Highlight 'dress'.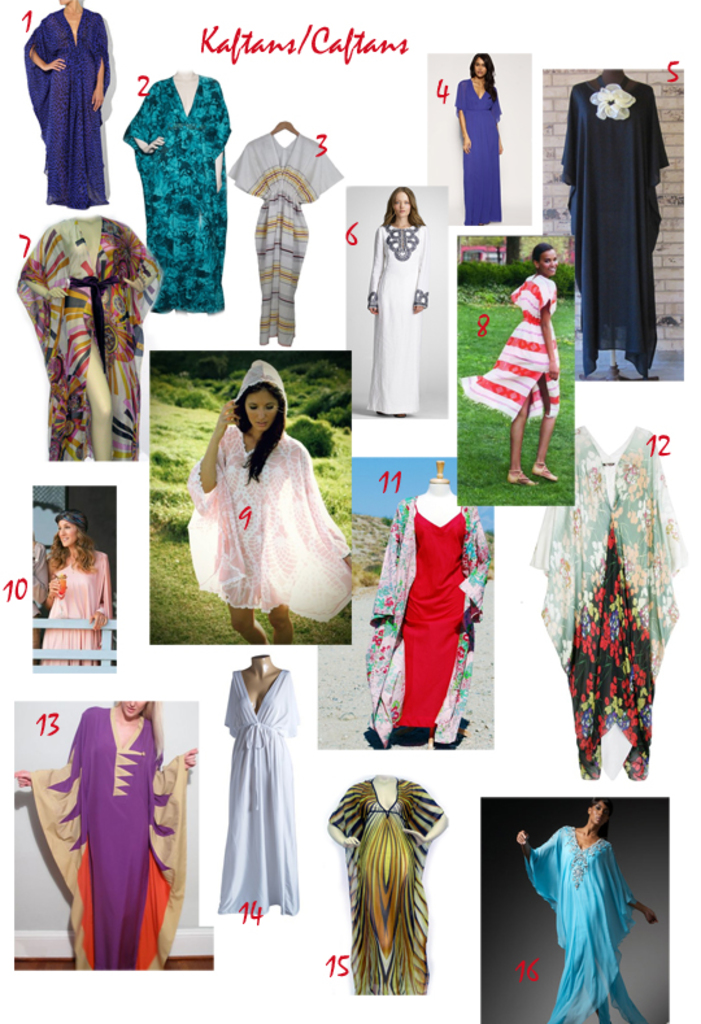
Highlighted region: x1=23, y1=212, x2=158, y2=461.
